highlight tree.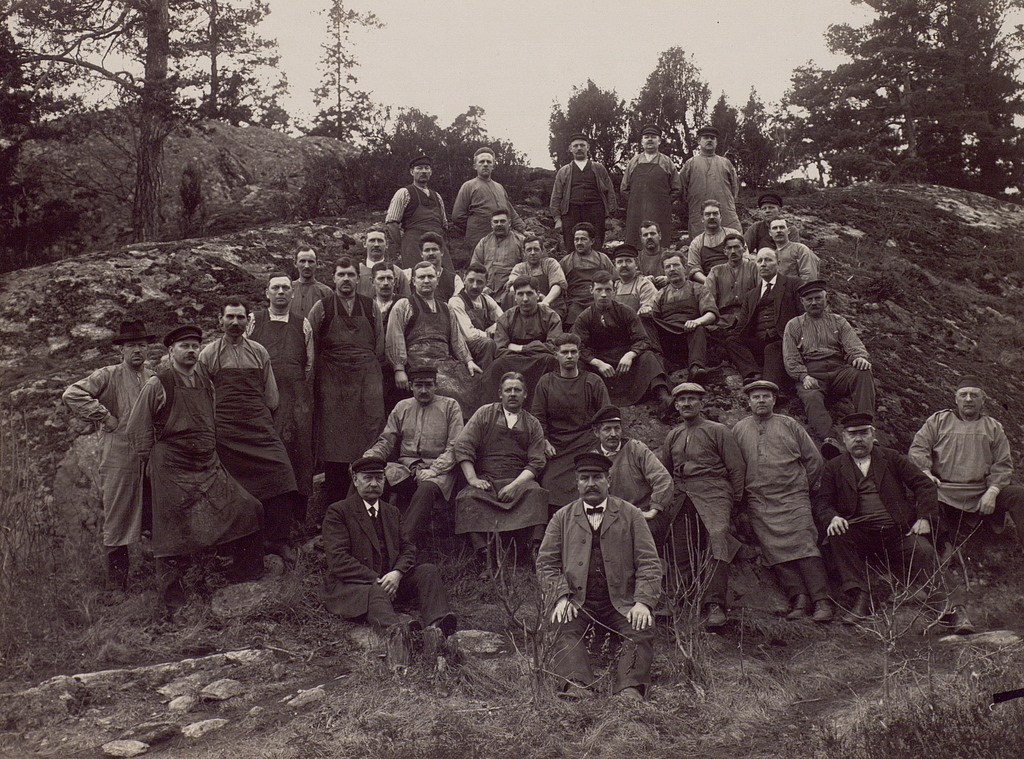
Highlighted region: [630,40,771,184].
